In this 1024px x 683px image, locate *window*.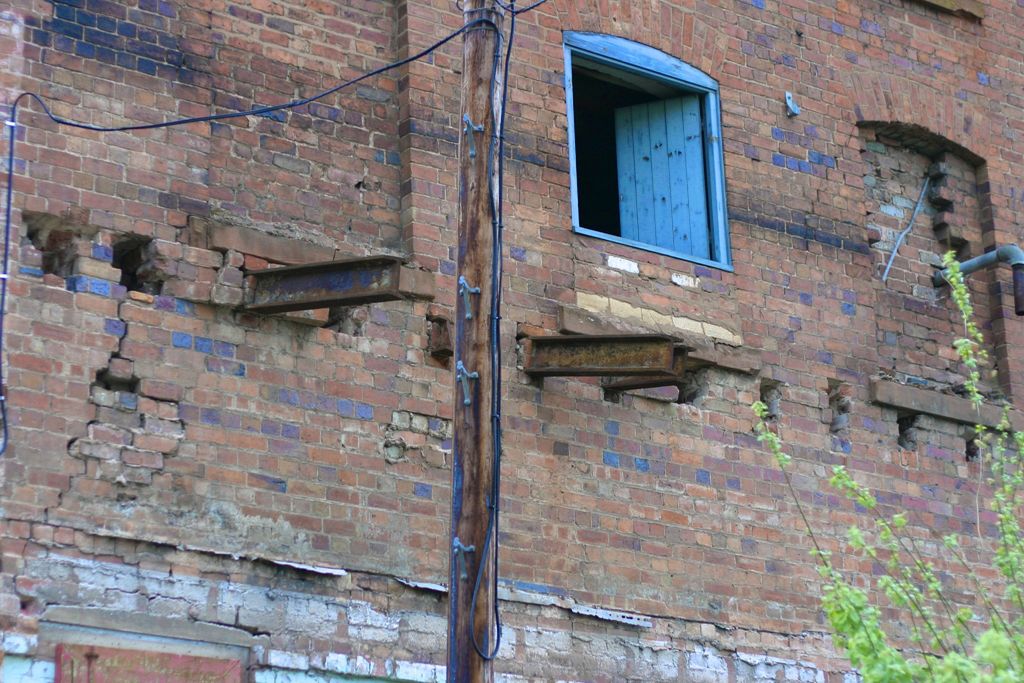
Bounding box: region(568, 27, 736, 267).
